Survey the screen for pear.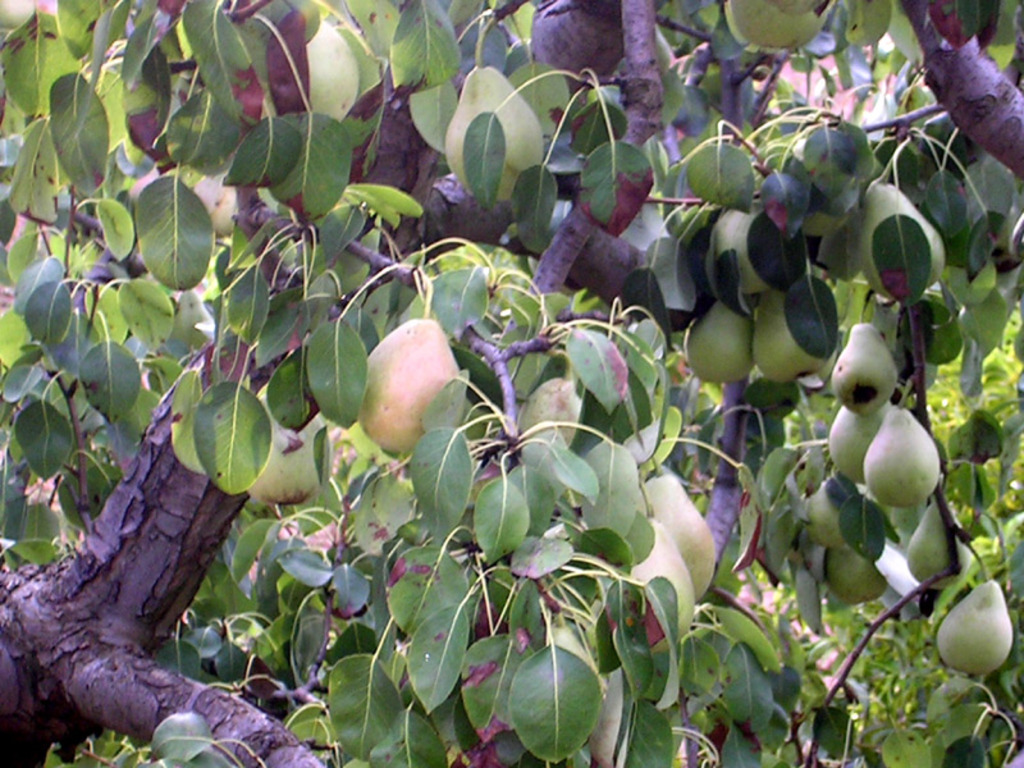
Survey found: {"x1": 681, "y1": 294, "x2": 754, "y2": 379}.
